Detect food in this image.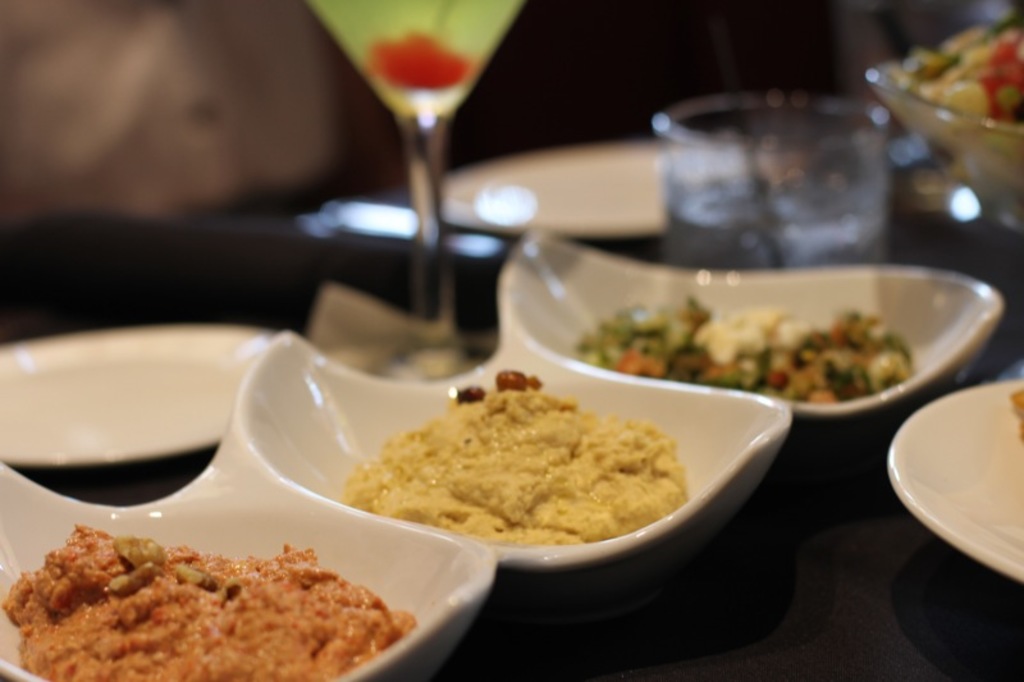
Detection: {"left": 324, "top": 372, "right": 712, "bottom": 558}.
